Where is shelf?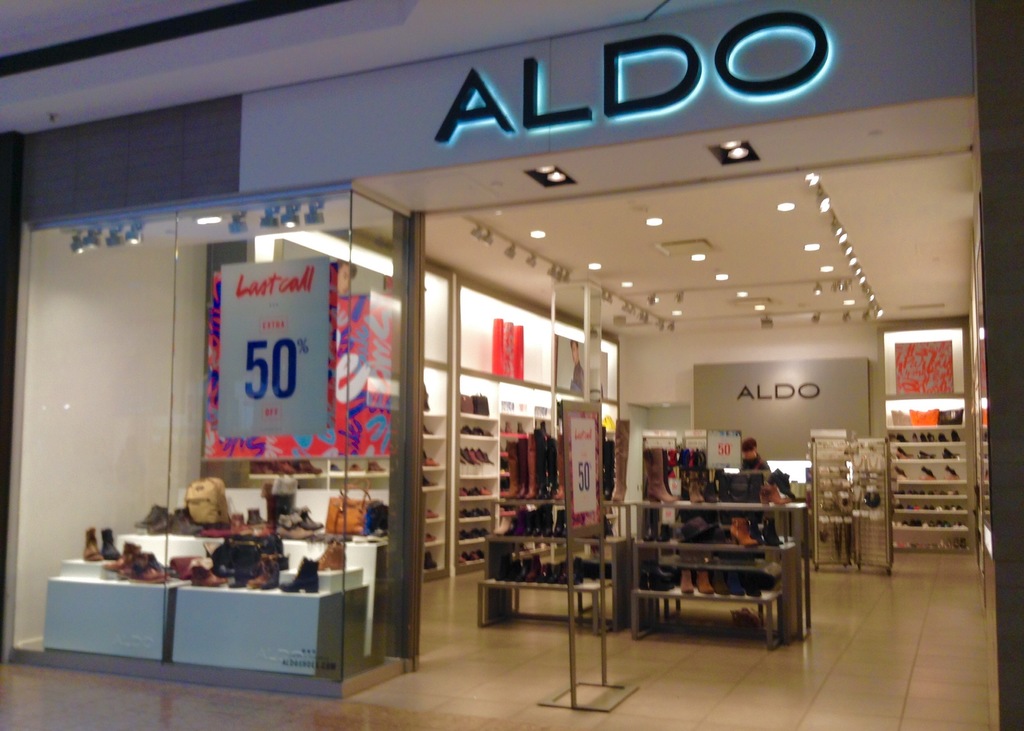
bbox(886, 450, 954, 463).
